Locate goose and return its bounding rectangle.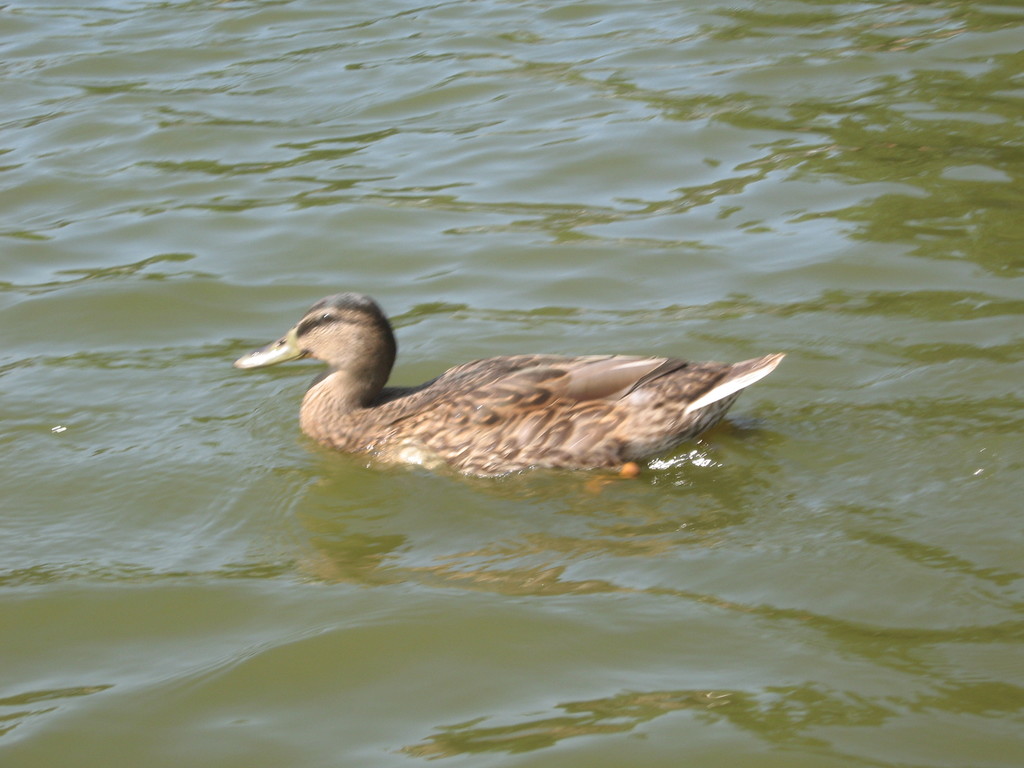
pyautogui.locateOnScreen(235, 288, 785, 471).
